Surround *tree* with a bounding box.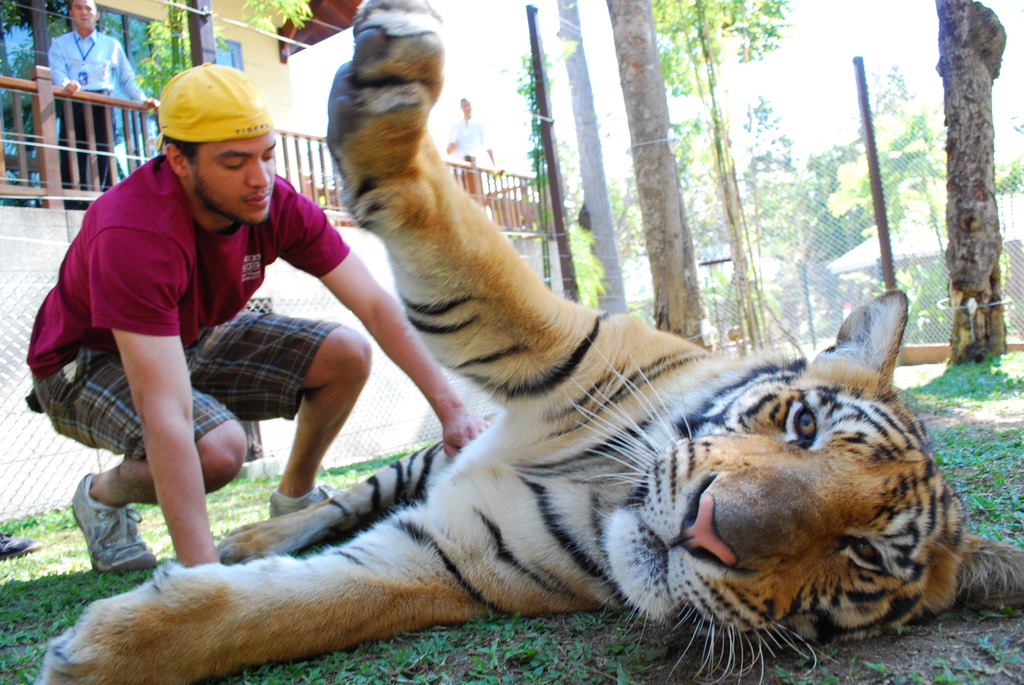
730/88/815/253.
